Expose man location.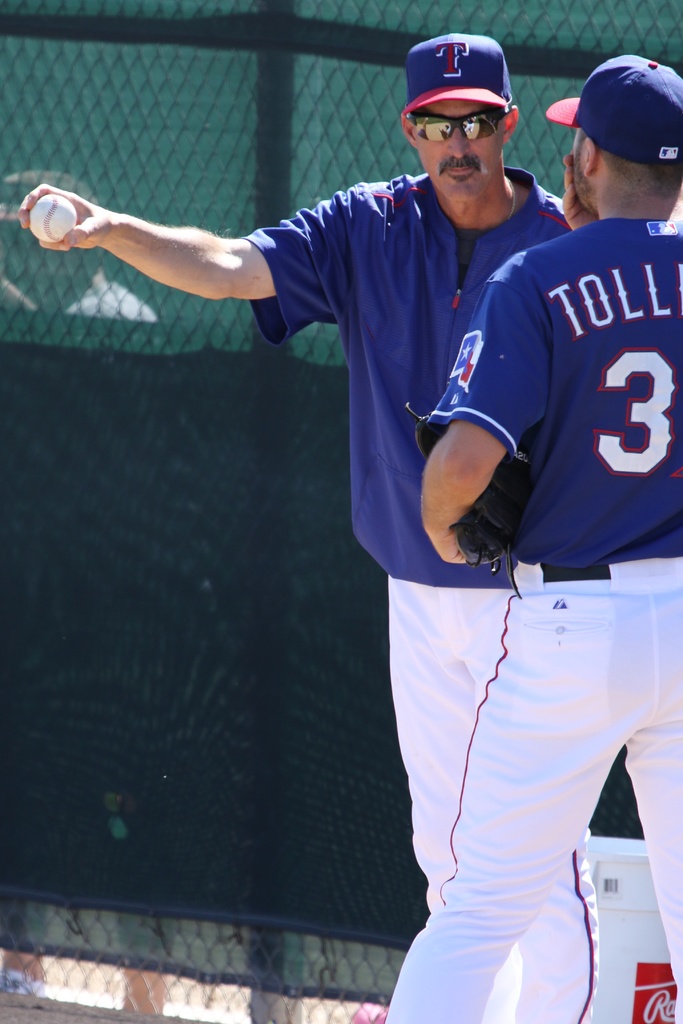
Exposed at region(6, 33, 620, 1023).
